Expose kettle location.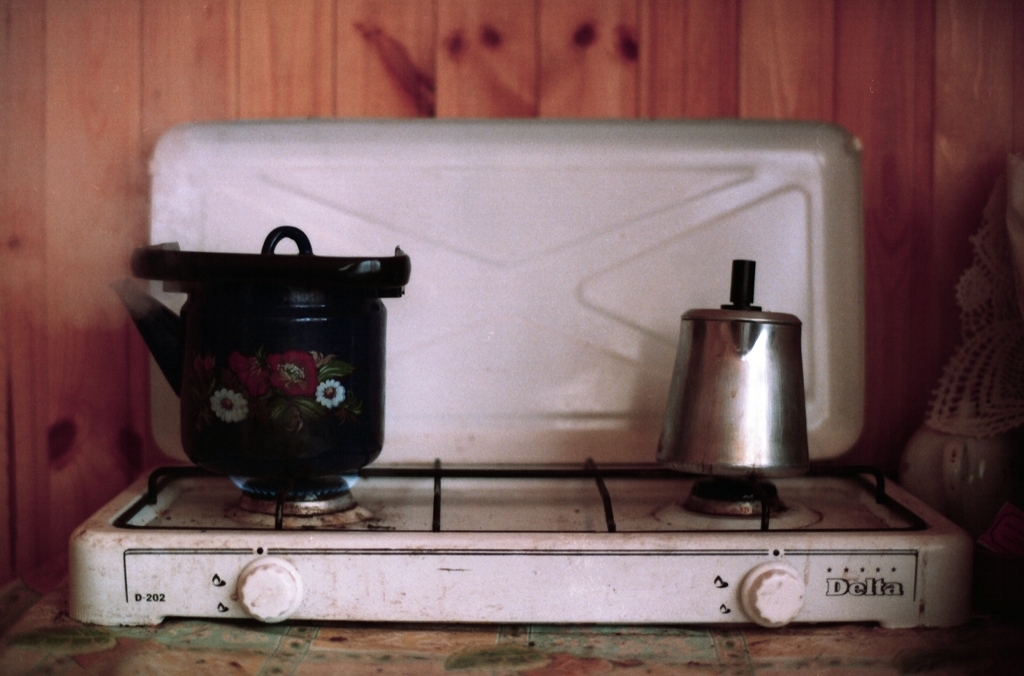
Exposed at [x1=107, y1=216, x2=419, y2=488].
